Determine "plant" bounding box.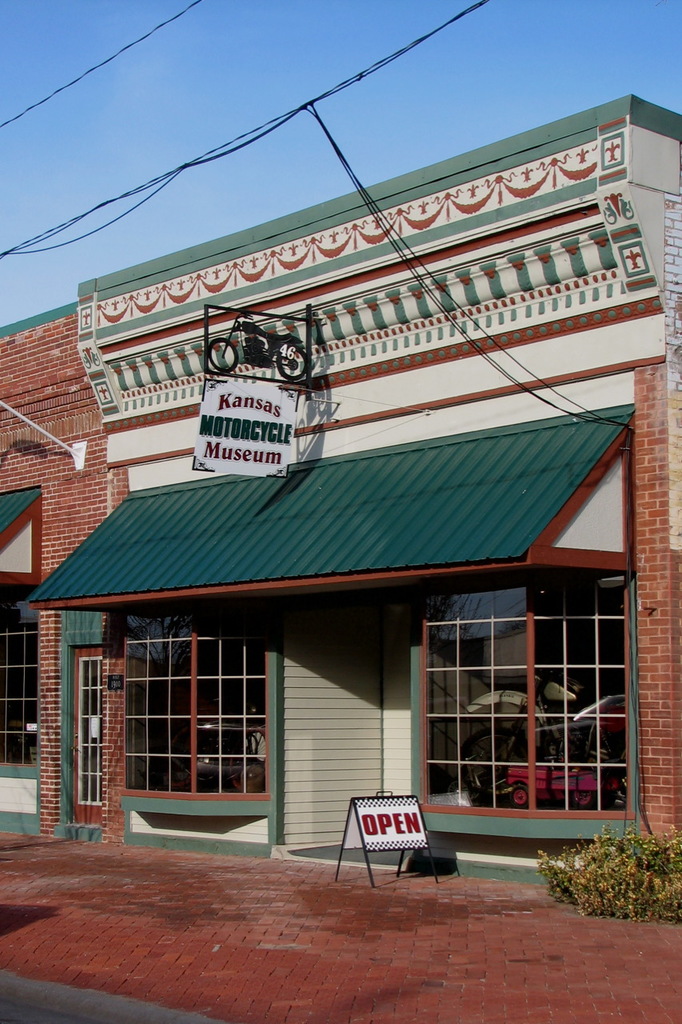
Determined: [532, 826, 680, 922].
